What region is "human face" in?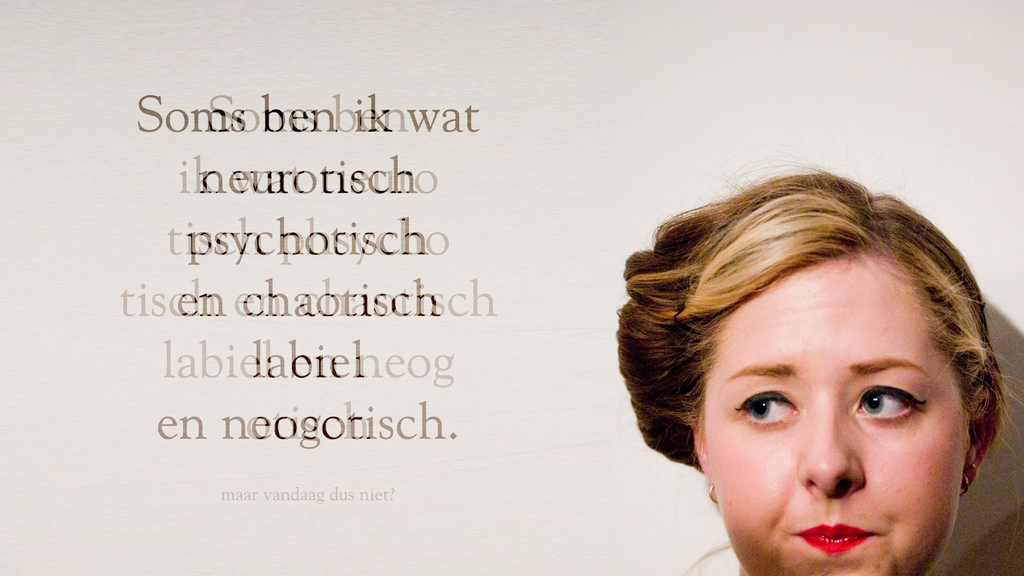
[704, 236, 977, 569].
